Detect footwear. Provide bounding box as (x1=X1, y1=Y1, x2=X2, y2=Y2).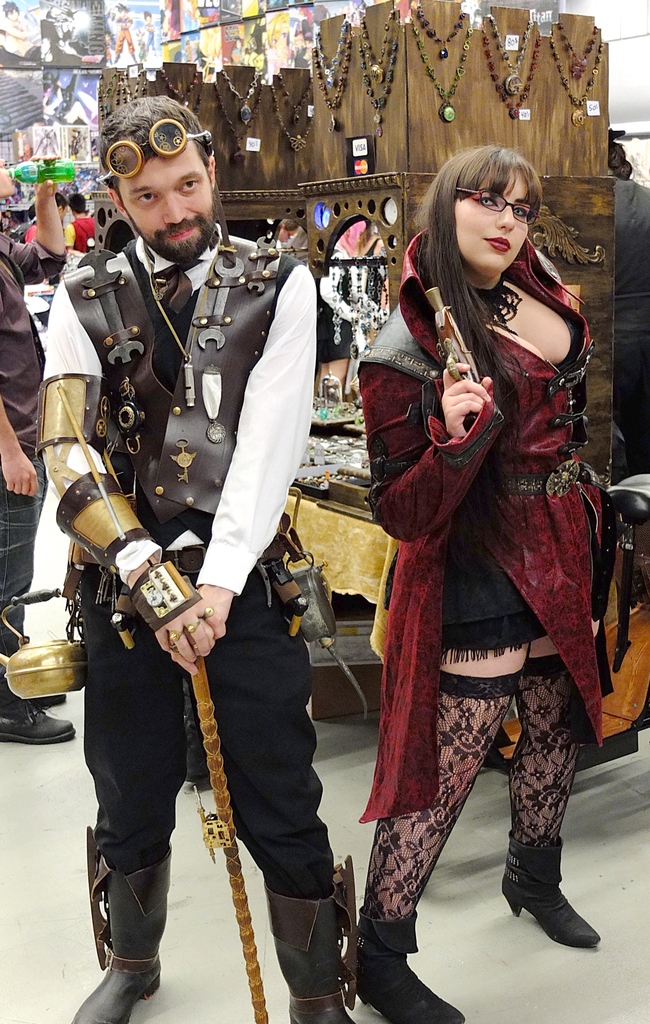
(x1=352, y1=903, x2=464, y2=1023).
